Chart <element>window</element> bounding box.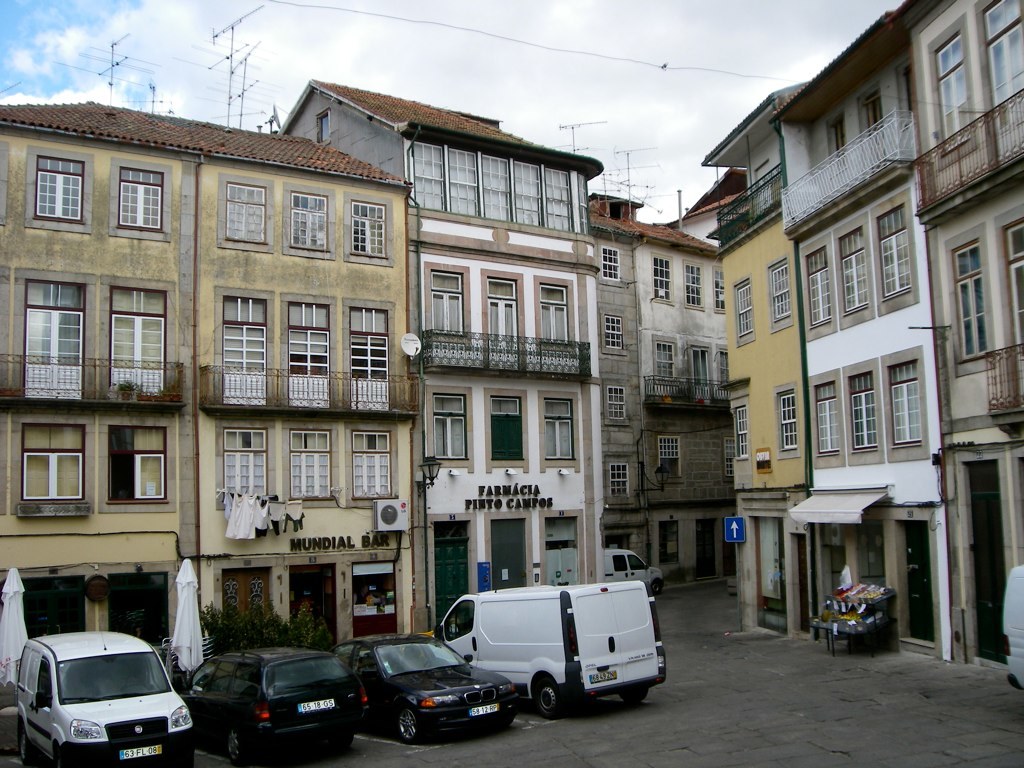
Charted: bbox=(603, 313, 627, 355).
